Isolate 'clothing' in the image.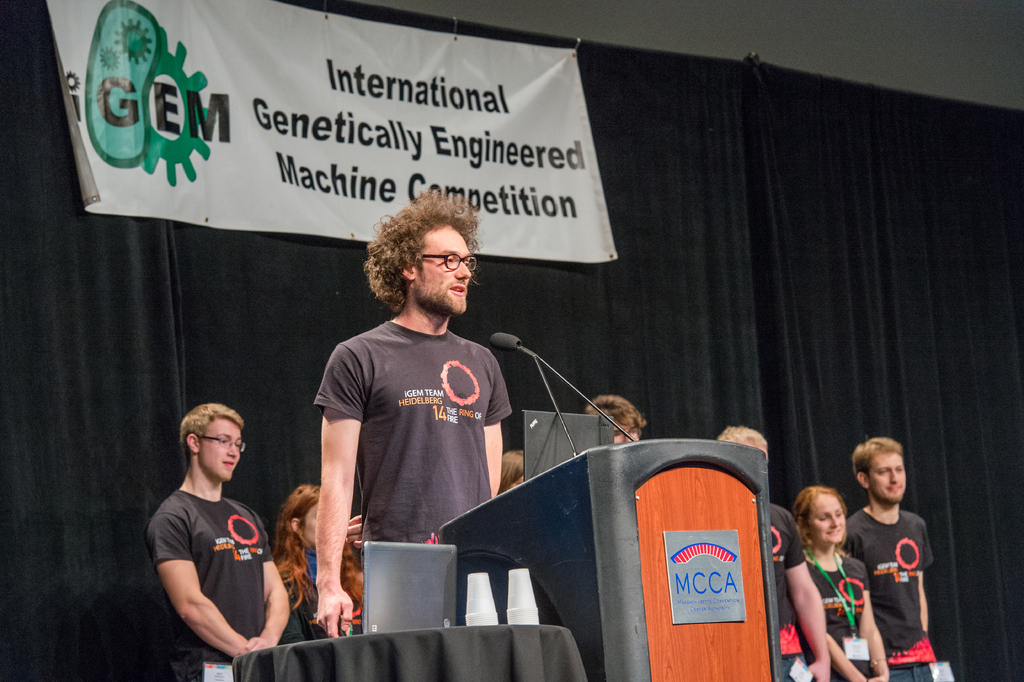
Isolated region: l=852, t=483, r=947, b=672.
